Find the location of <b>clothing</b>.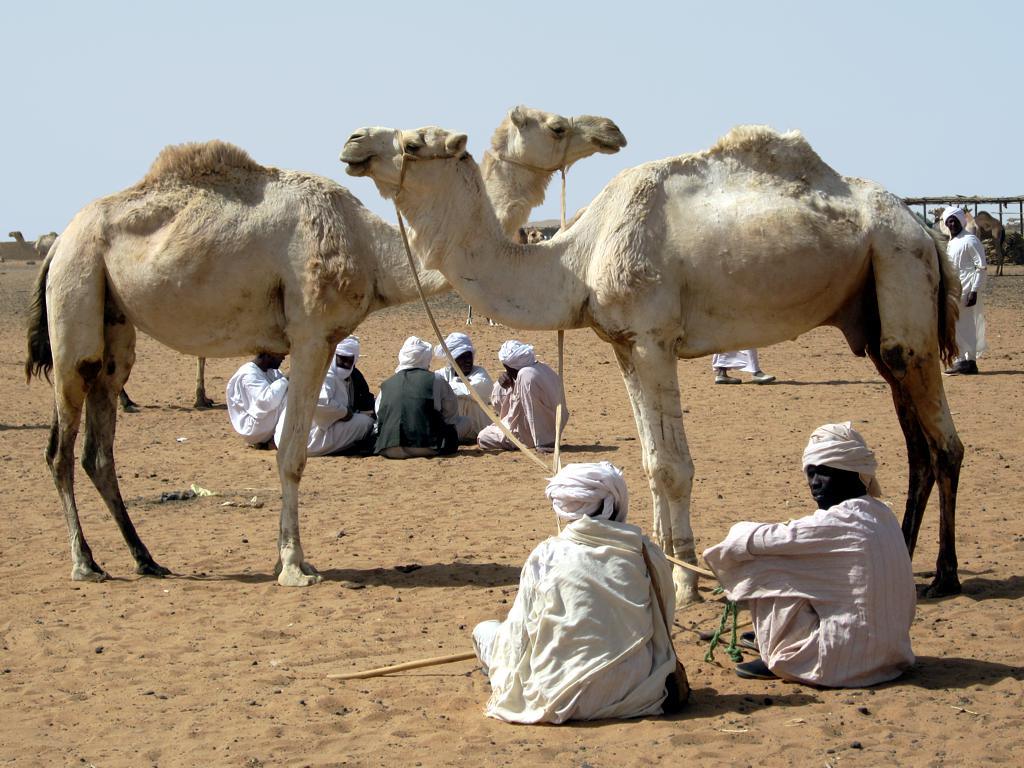
Location: bbox(466, 508, 699, 730).
